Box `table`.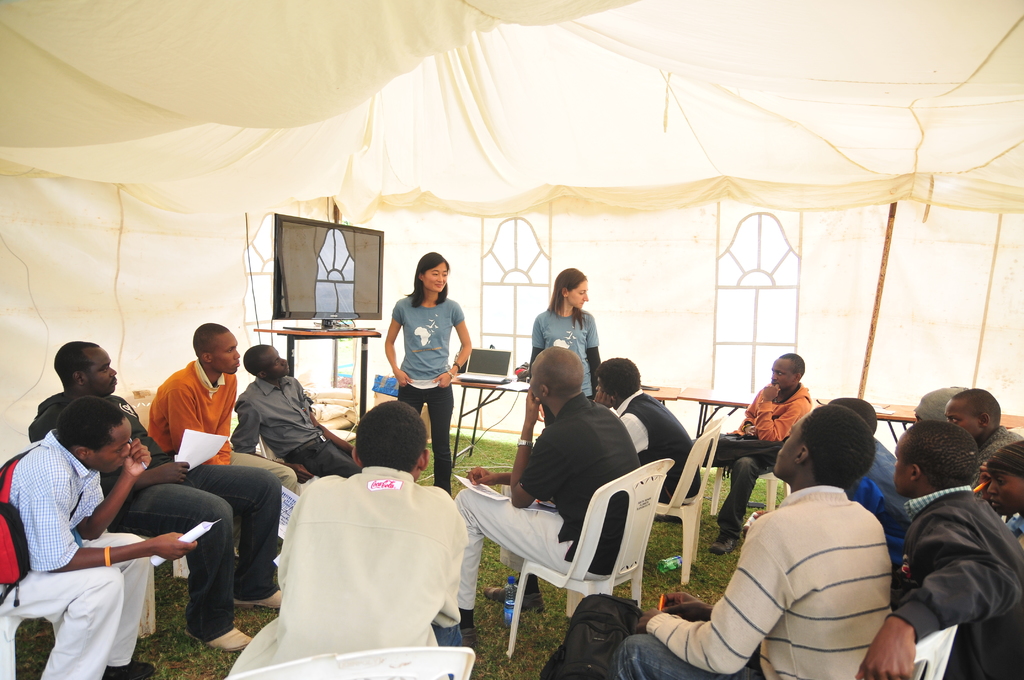
box=[684, 397, 1023, 443].
